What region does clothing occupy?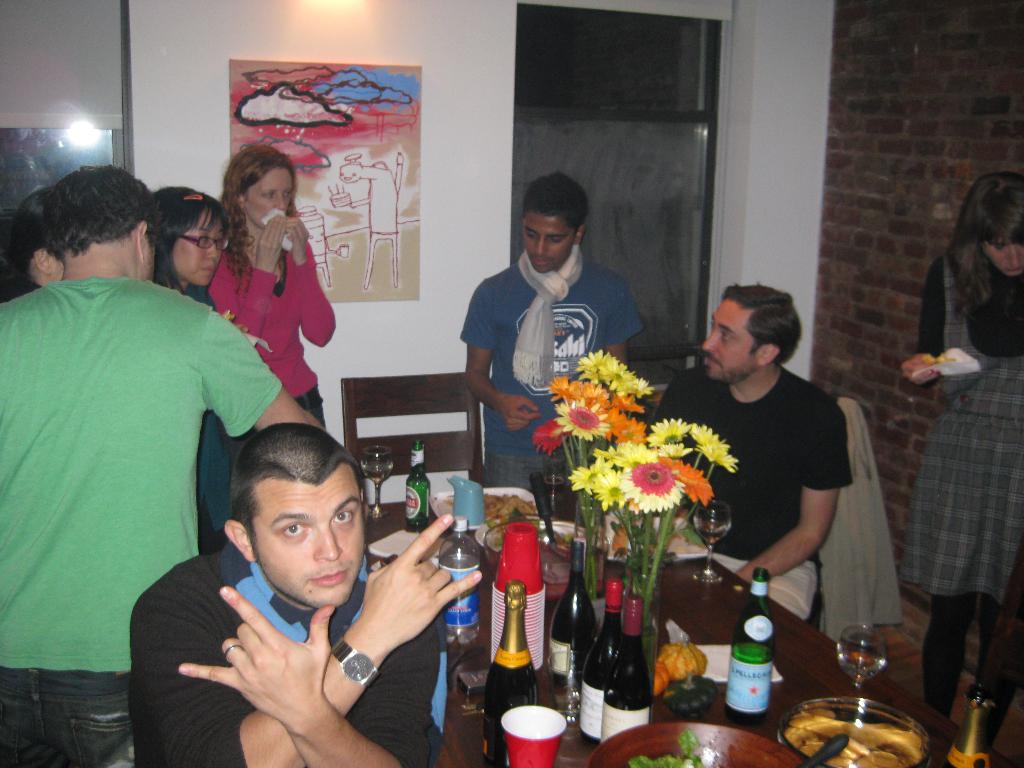
locate(897, 233, 1023, 610).
